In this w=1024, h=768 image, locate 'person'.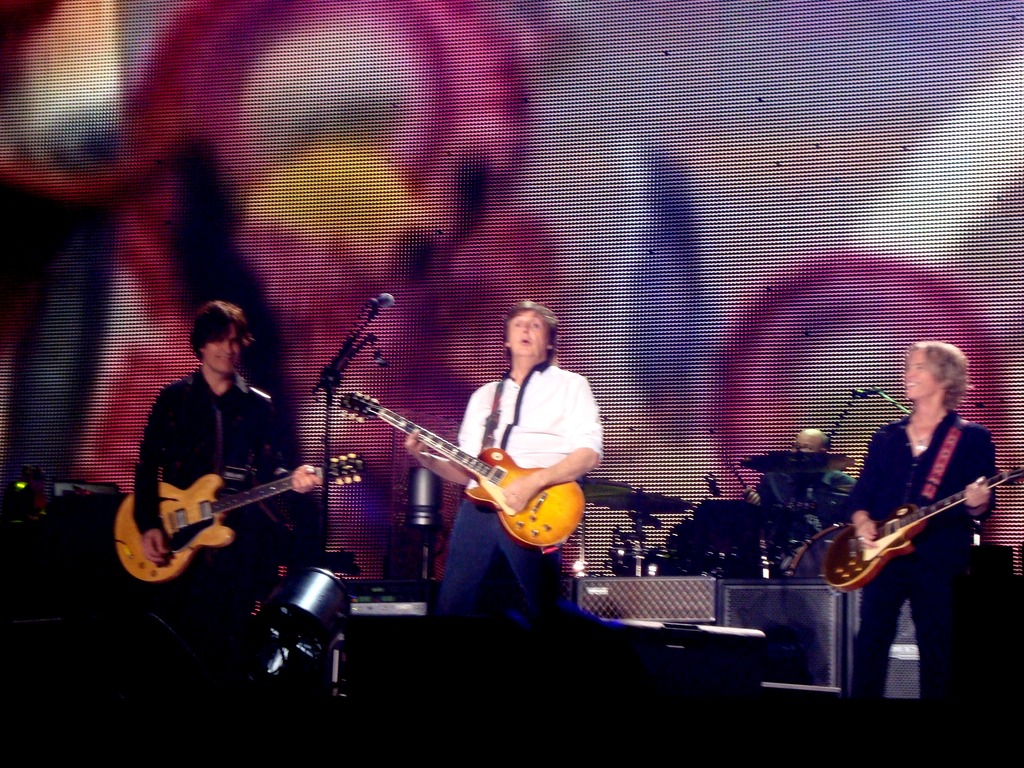
Bounding box: [137,301,296,637].
